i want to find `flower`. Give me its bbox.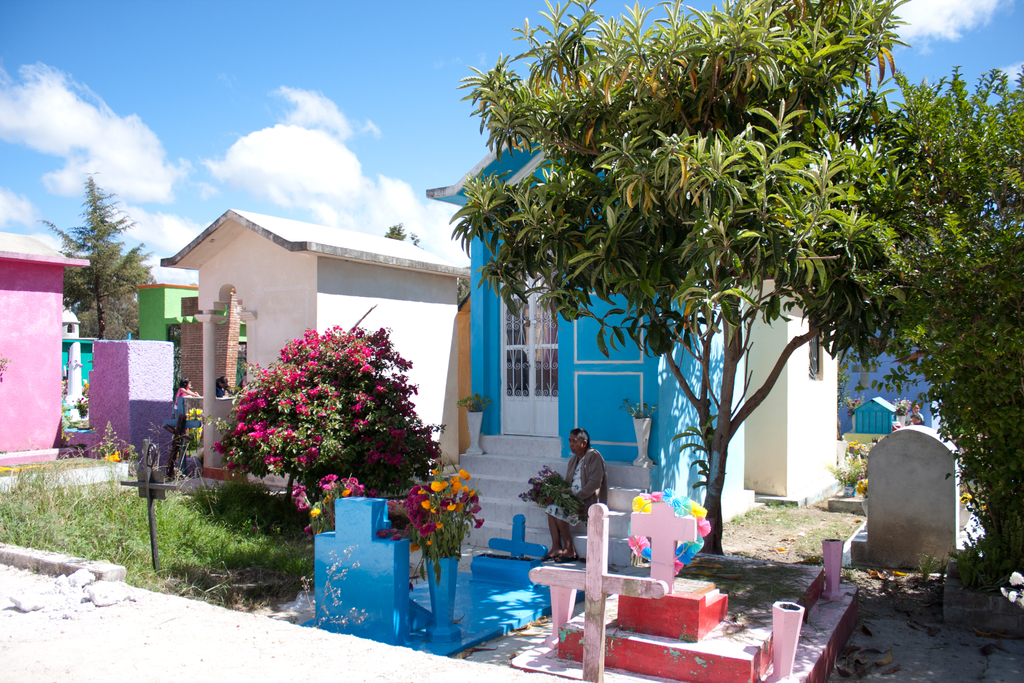
[429, 479, 449, 492].
